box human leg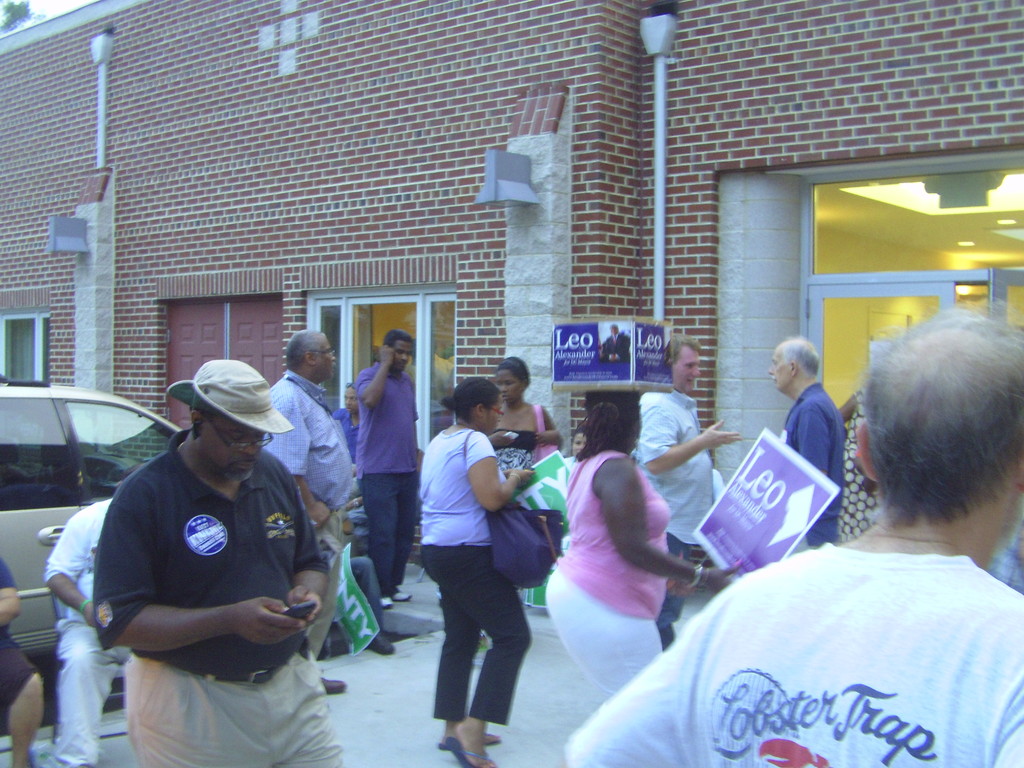
[left=370, top=474, right=413, bottom=605]
